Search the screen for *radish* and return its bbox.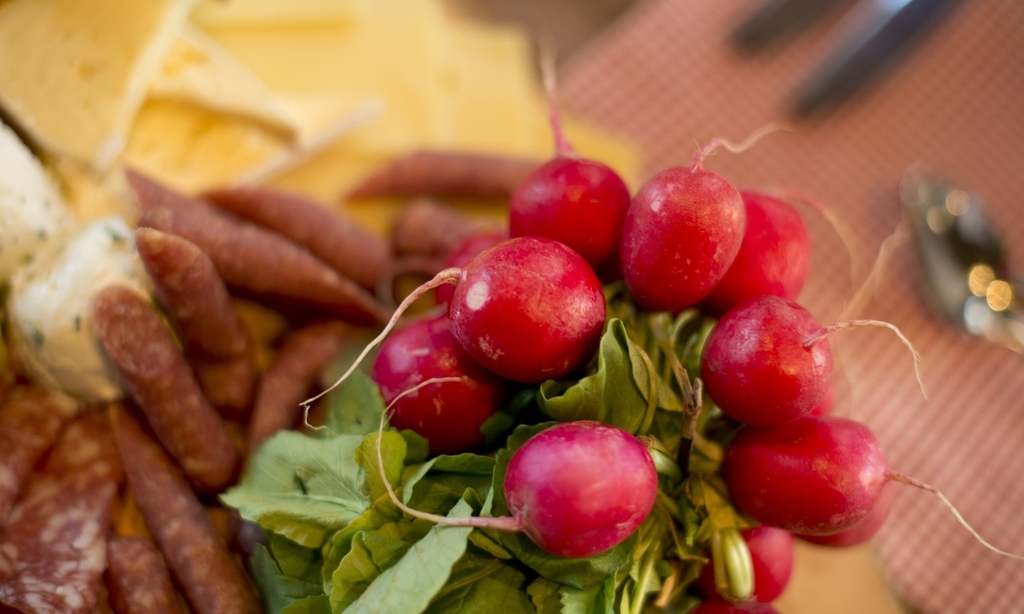
Found: 612/115/794/322.
